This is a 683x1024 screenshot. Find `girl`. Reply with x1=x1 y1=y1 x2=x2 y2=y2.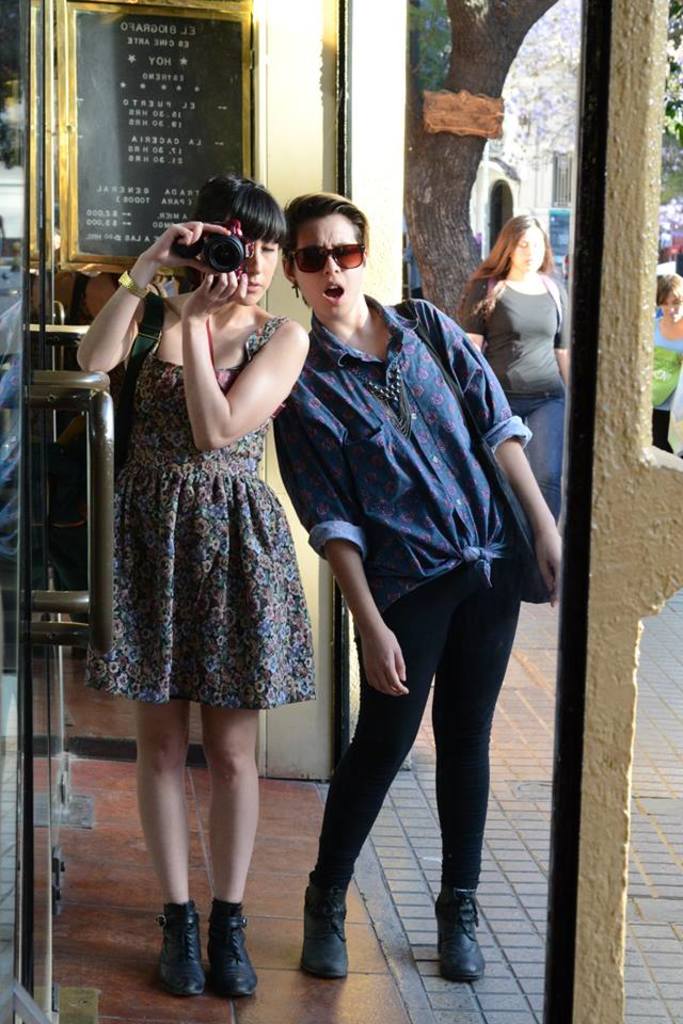
x1=76 y1=170 x2=316 y2=995.
